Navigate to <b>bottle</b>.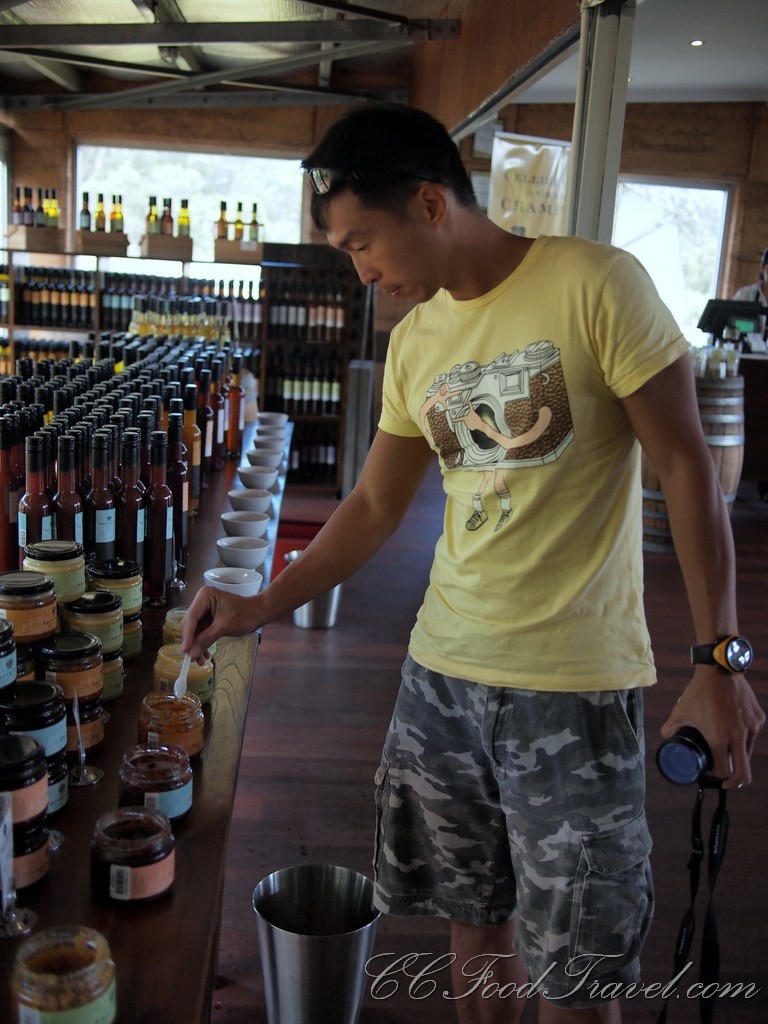
Navigation target: x1=33, y1=269, x2=42, y2=324.
